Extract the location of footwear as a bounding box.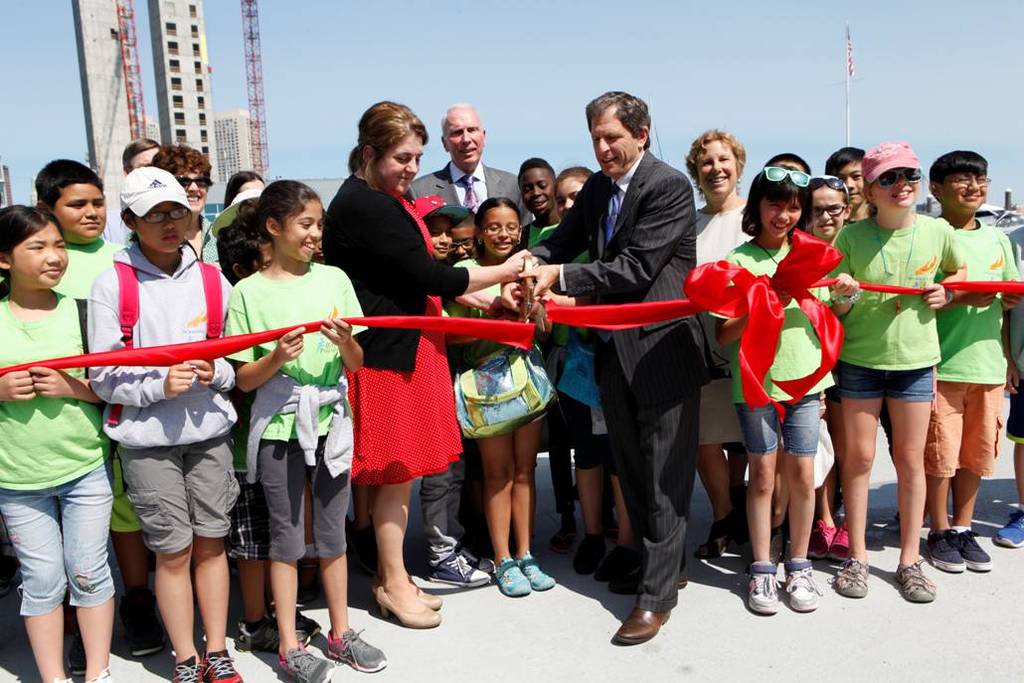
x1=779 y1=559 x2=827 y2=612.
